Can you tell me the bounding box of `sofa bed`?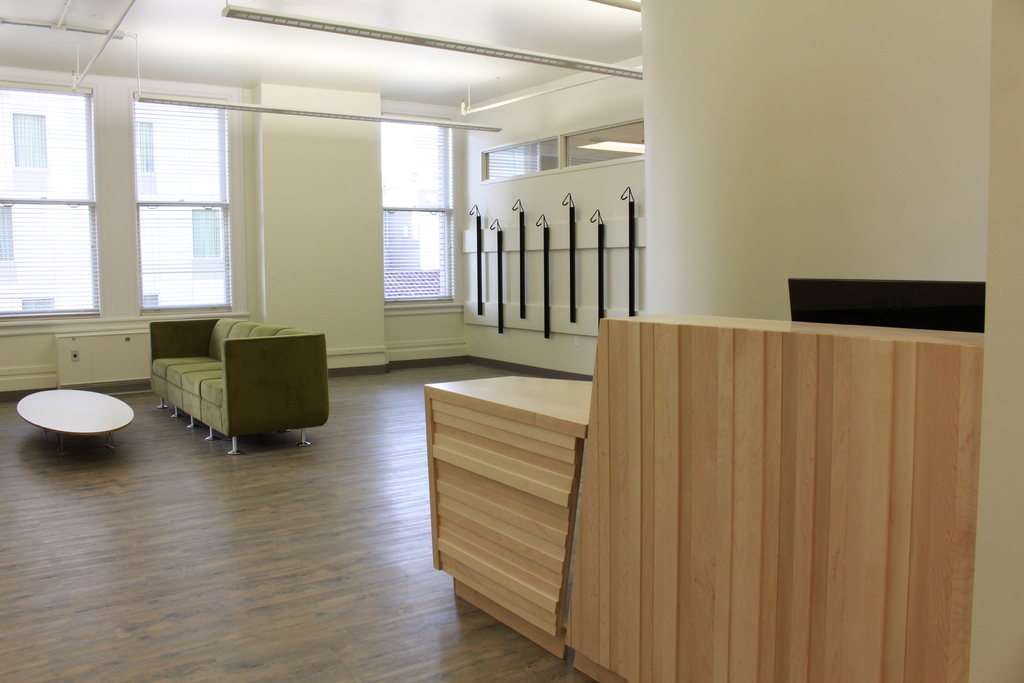
locate(149, 317, 330, 459).
